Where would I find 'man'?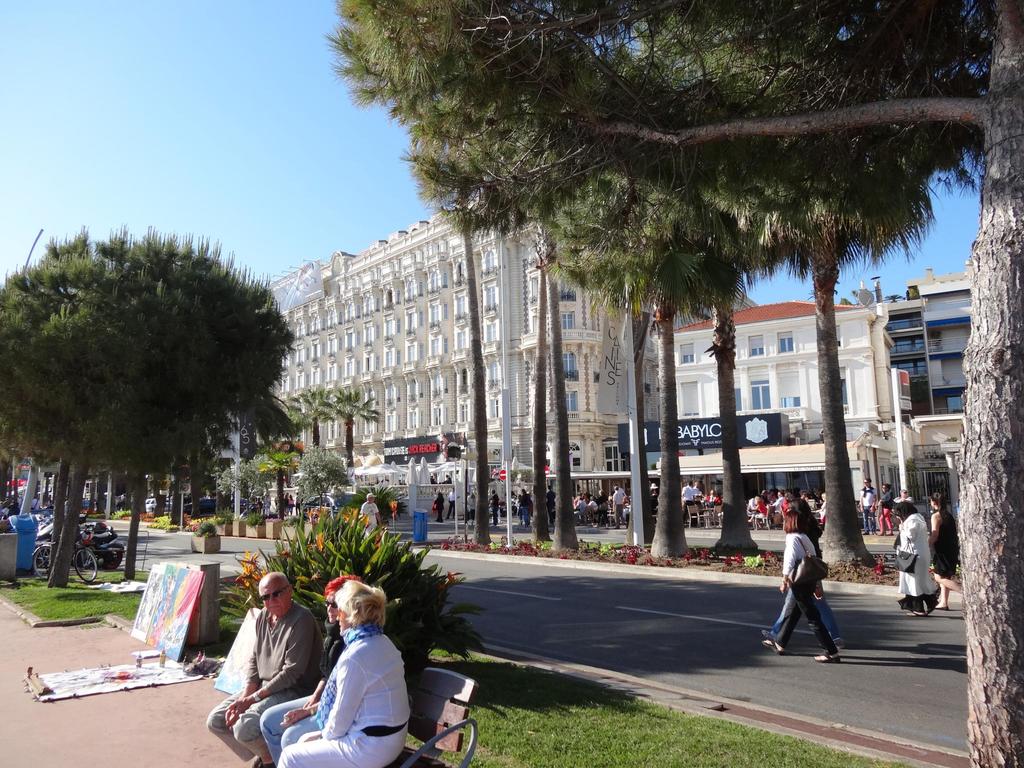
At <region>545, 485, 553, 522</region>.
